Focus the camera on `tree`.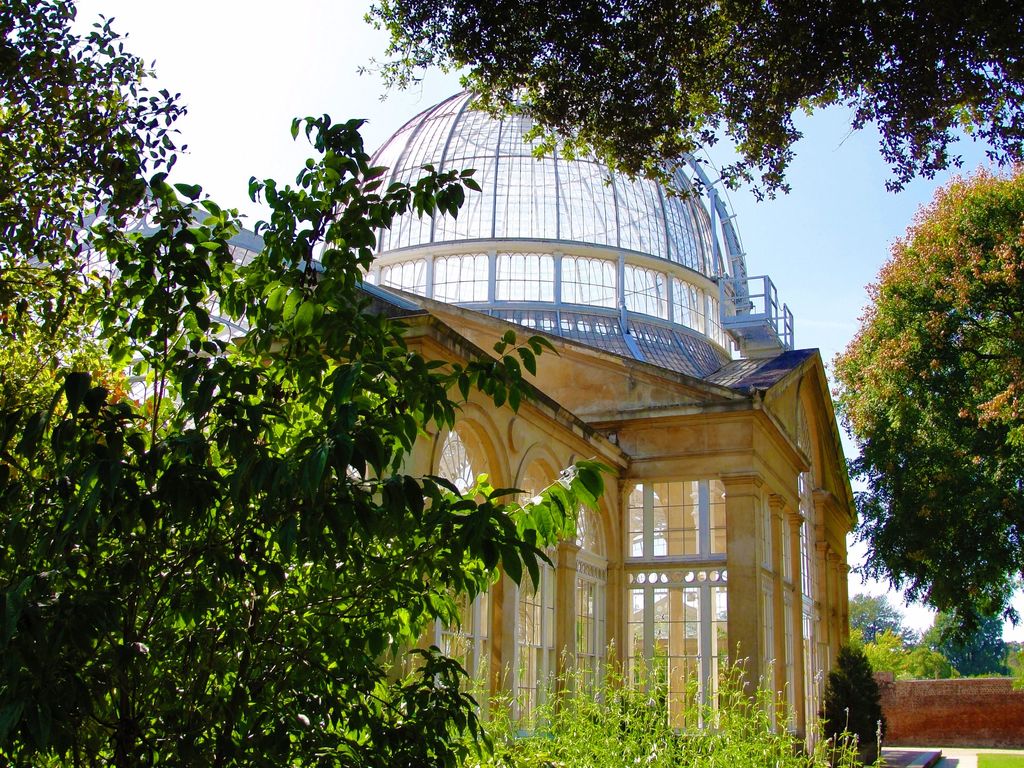
Focus region: 836,141,1018,721.
